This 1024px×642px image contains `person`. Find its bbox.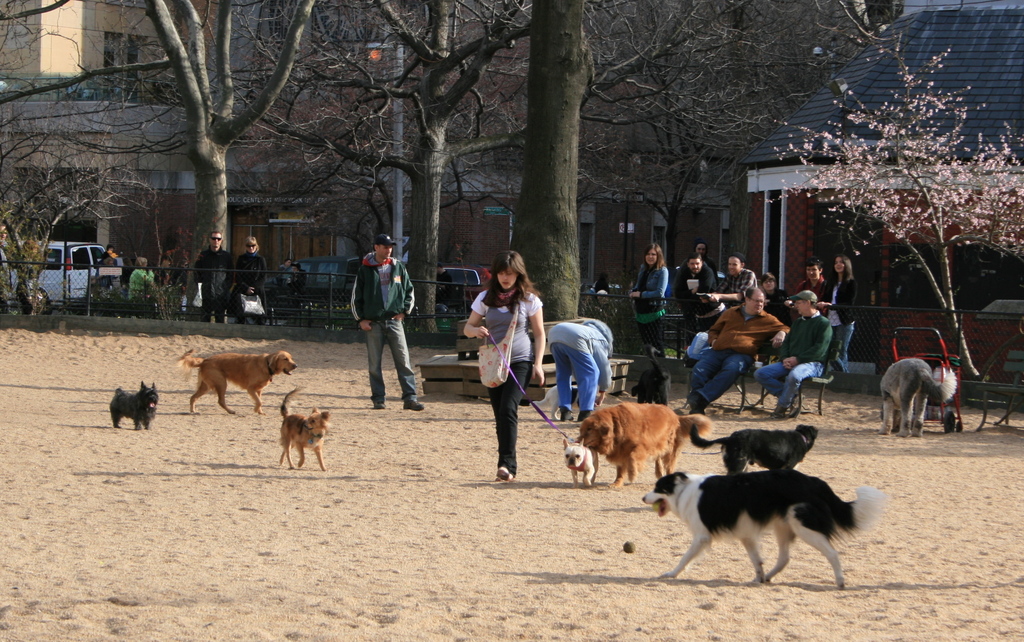
229 242 268 327.
